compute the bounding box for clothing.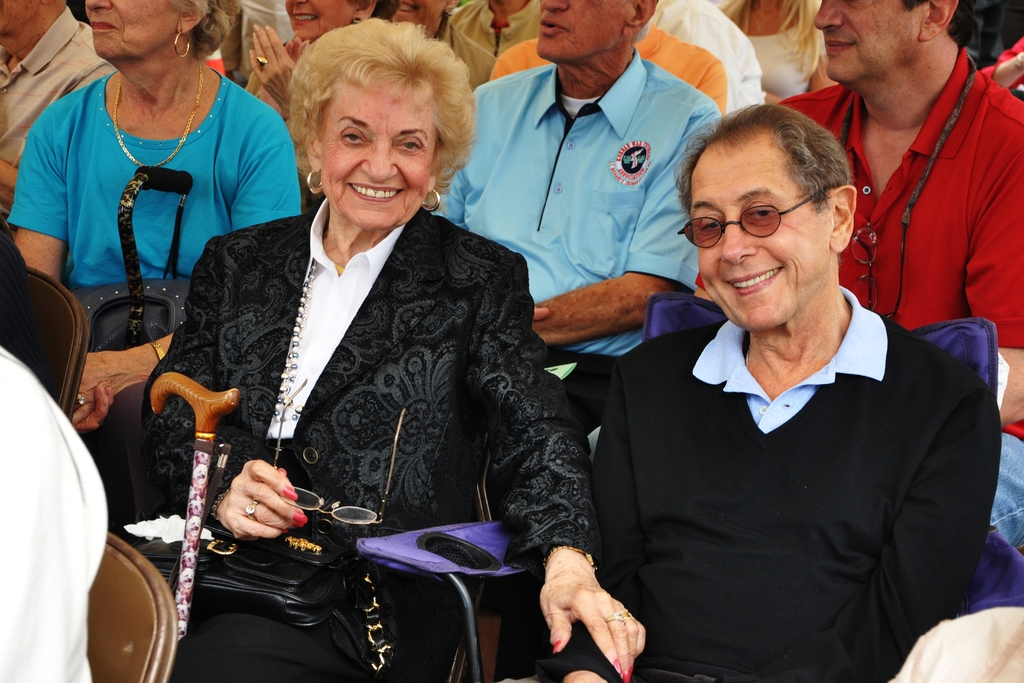
[x1=0, y1=10, x2=108, y2=210].
